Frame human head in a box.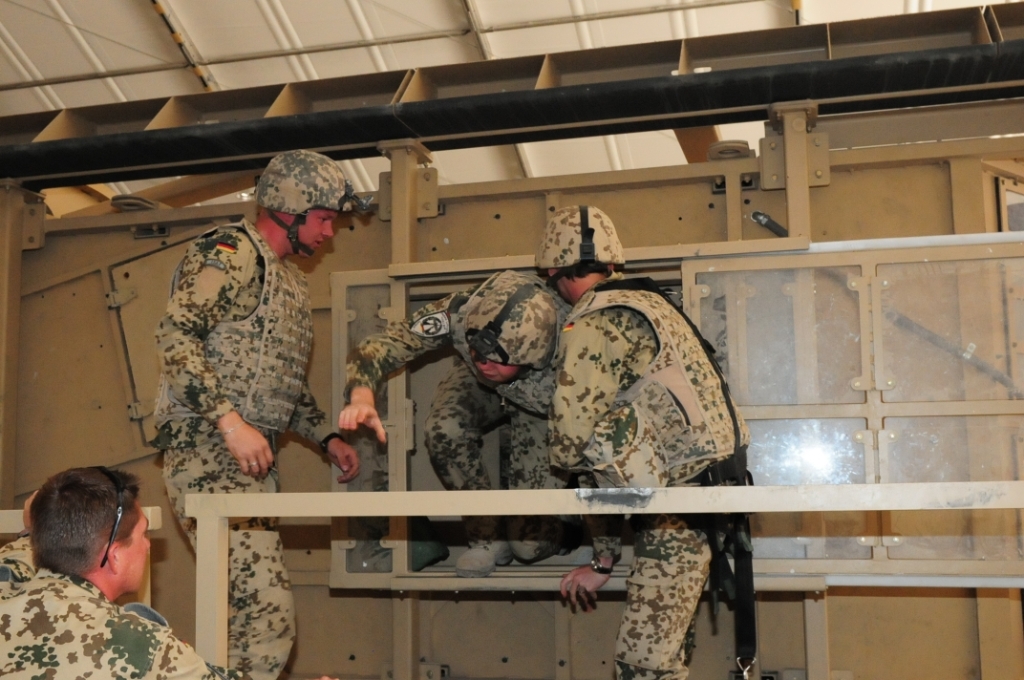
[463, 264, 558, 387].
